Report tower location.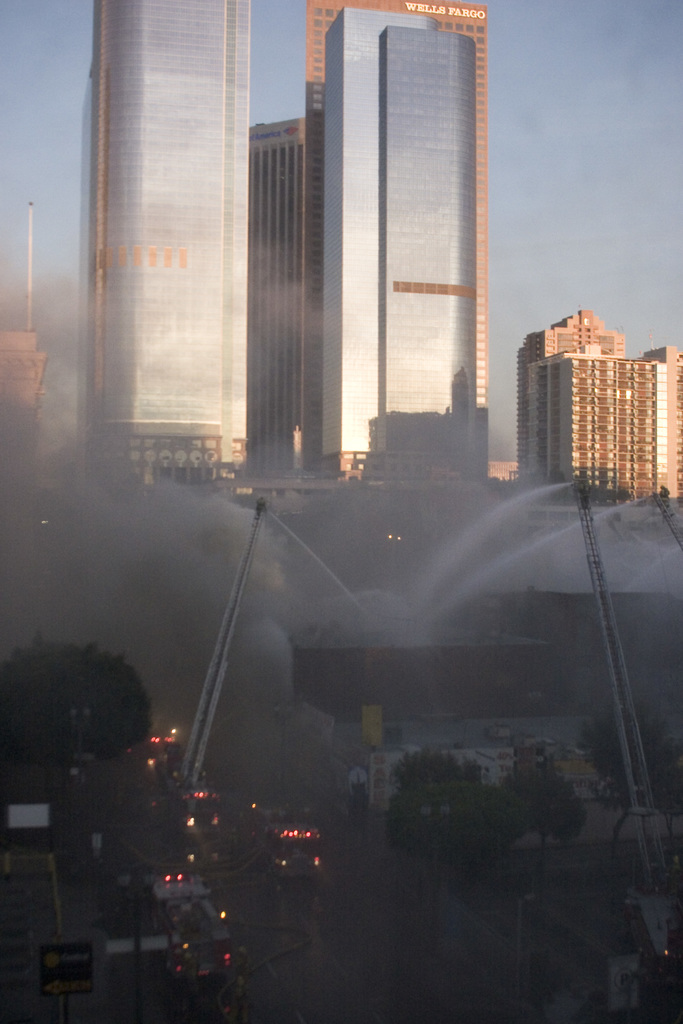
Report: (248, 116, 318, 502).
